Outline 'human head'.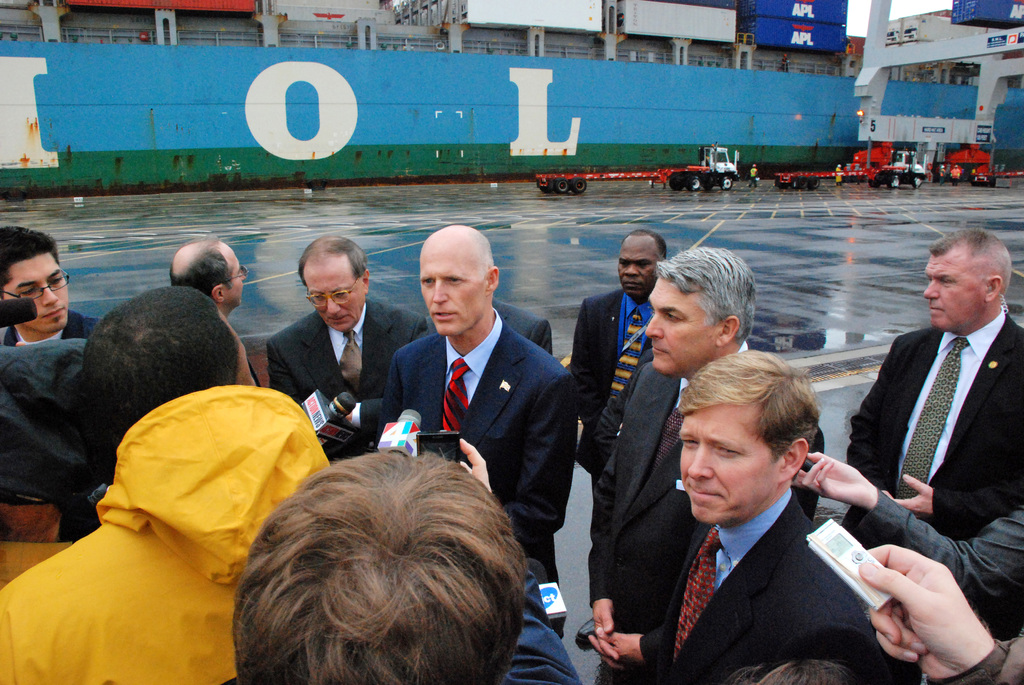
Outline: {"left": 0, "top": 224, "right": 72, "bottom": 332}.
